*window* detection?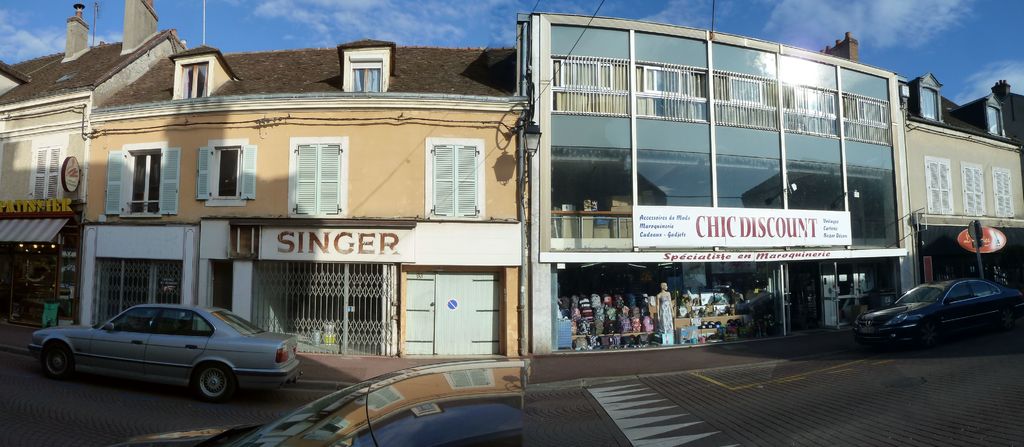
[353, 69, 380, 89]
